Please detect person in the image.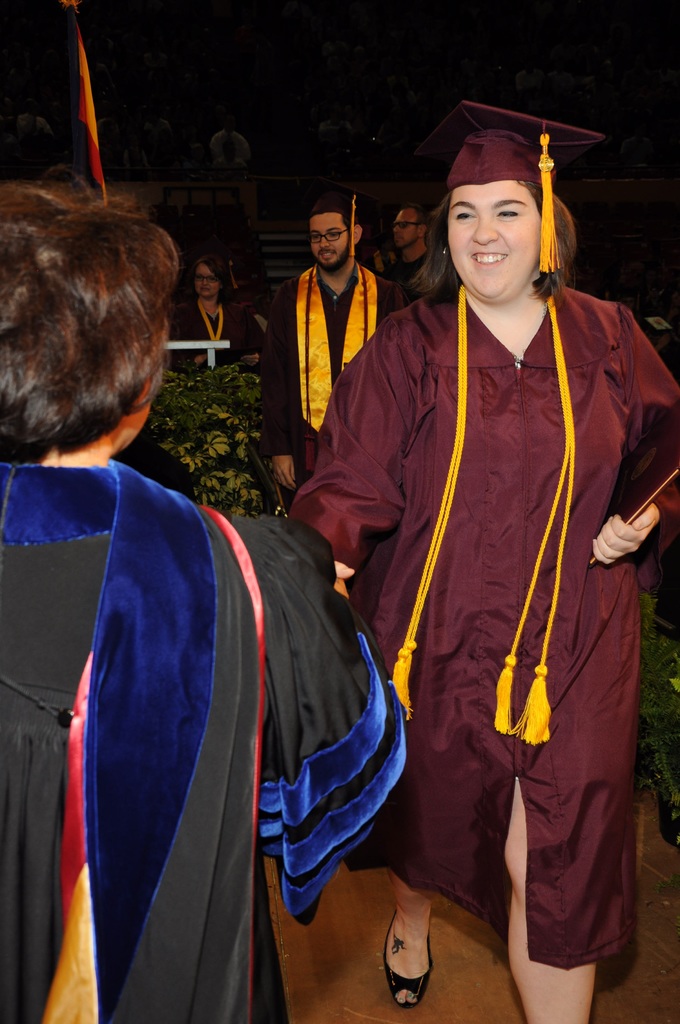
bbox(285, 122, 679, 1023).
